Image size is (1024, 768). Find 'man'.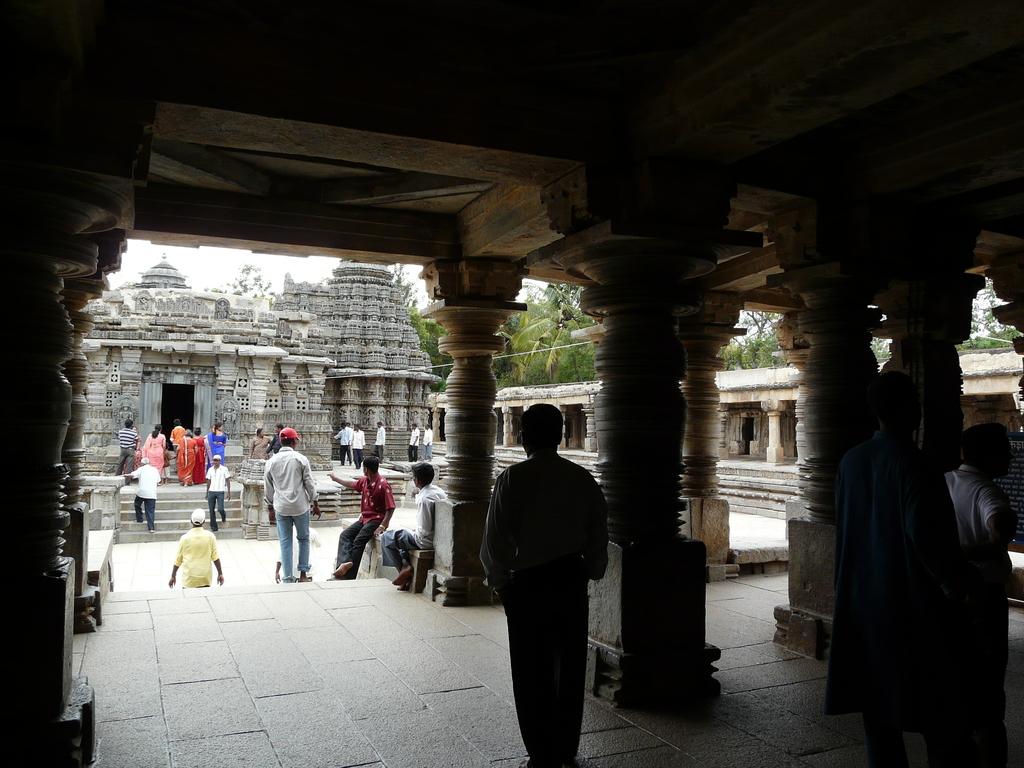
259,422,323,582.
